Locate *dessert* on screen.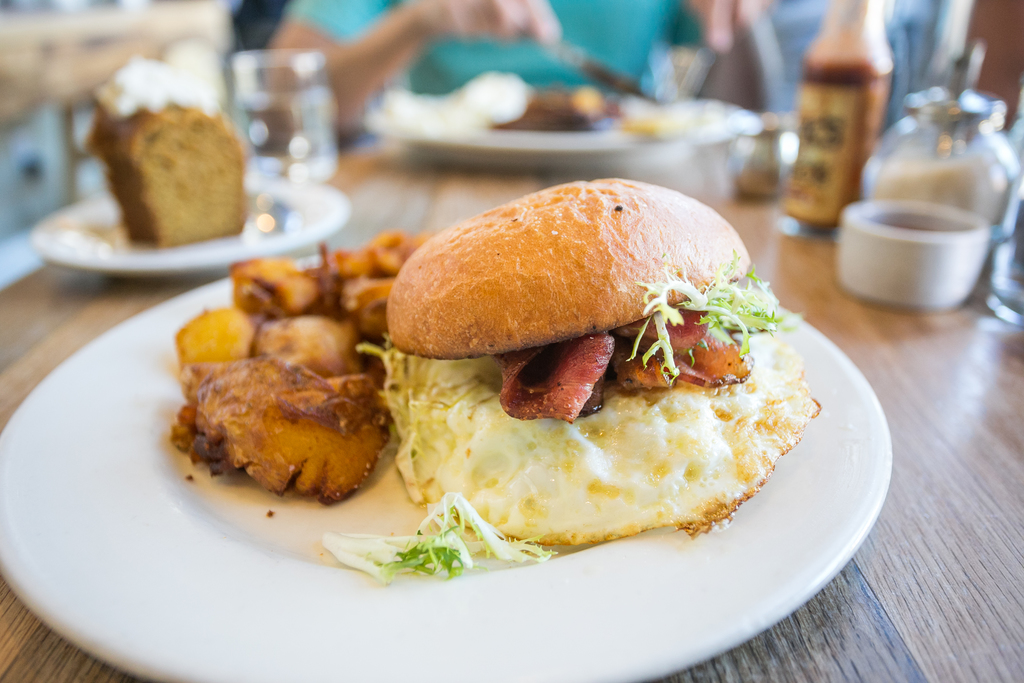
On screen at [75,99,256,256].
